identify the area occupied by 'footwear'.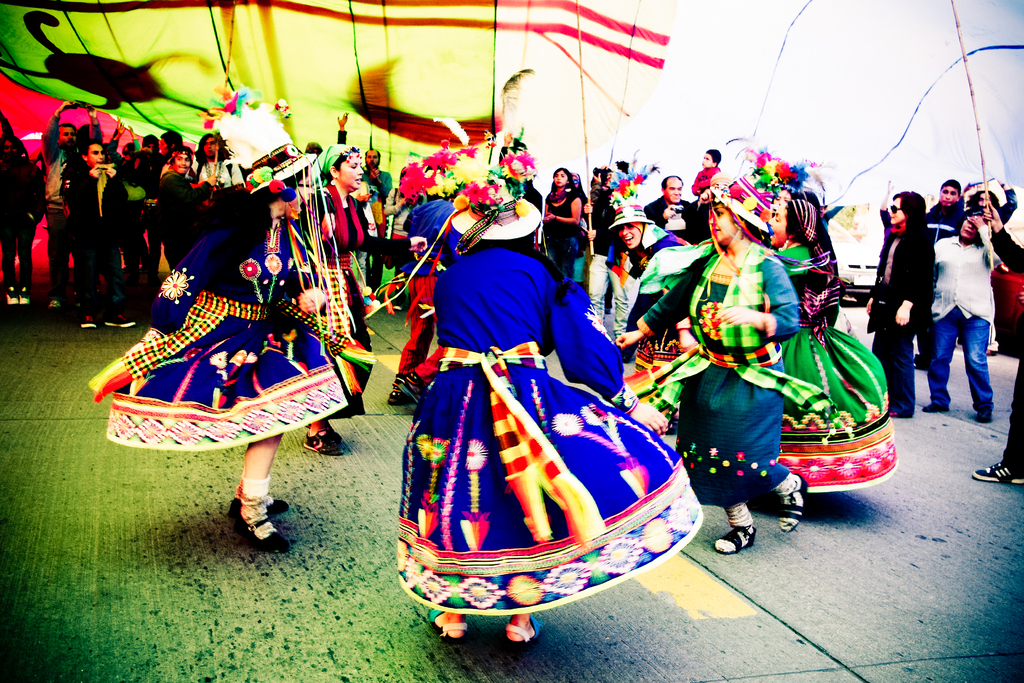
Area: box=[387, 381, 412, 404].
